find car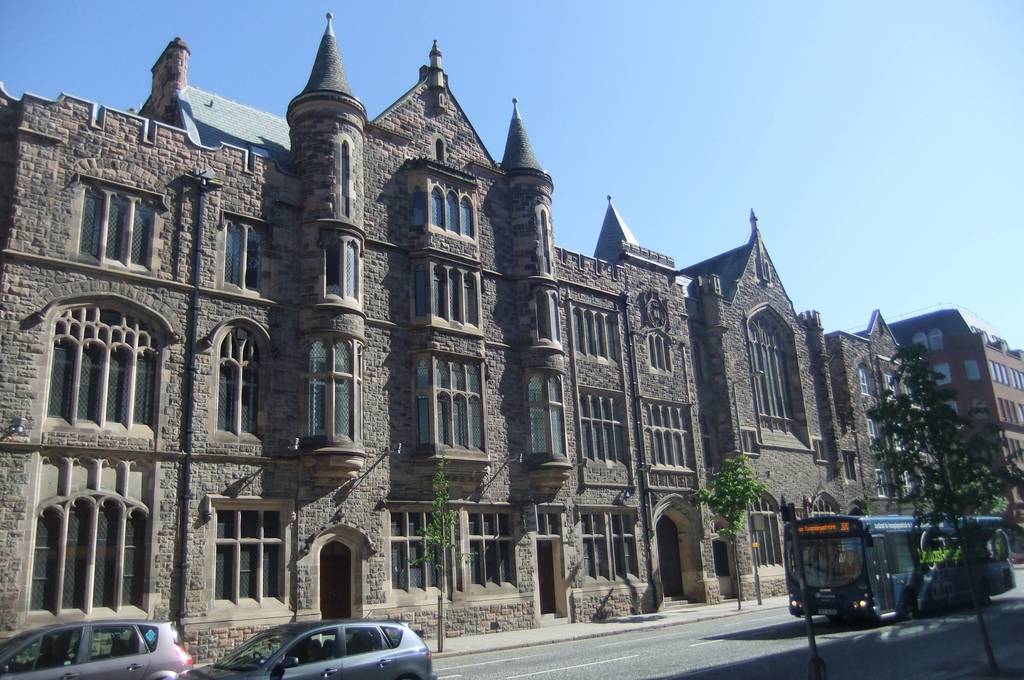
(0,620,190,679)
